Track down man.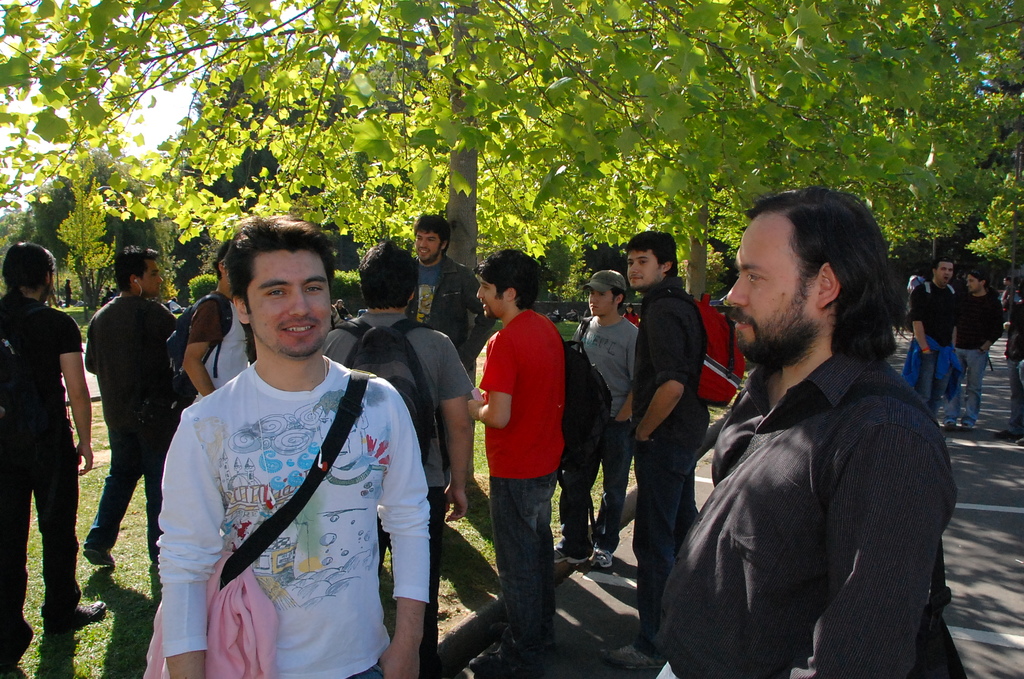
Tracked to (x1=146, y1=211, x2=435, y2=678).
